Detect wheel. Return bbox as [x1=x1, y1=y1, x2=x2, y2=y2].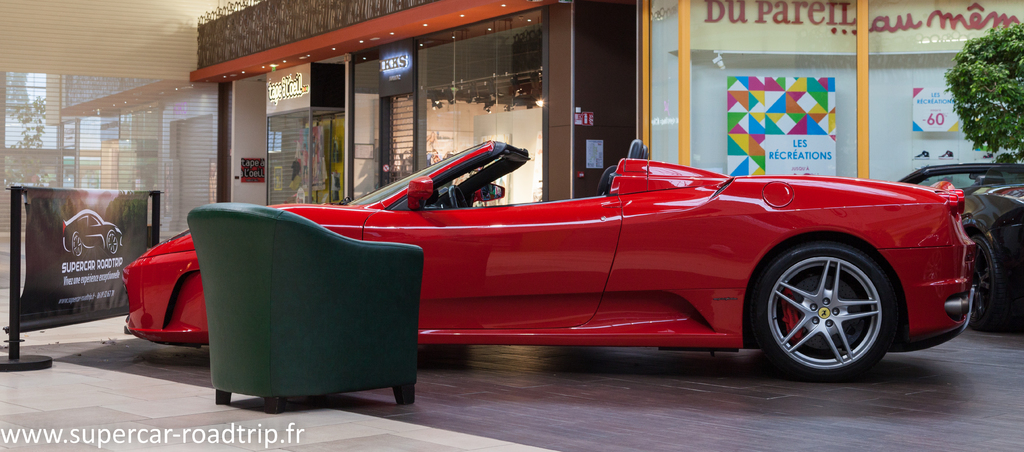
[x1=447, y1=186, x2=467, y2=208].
